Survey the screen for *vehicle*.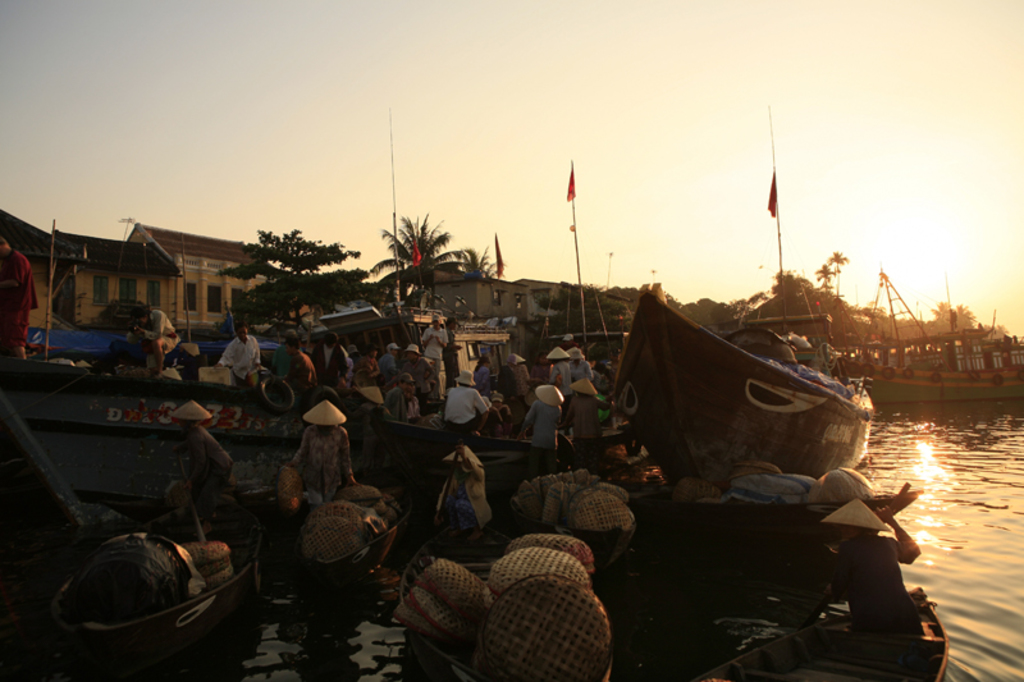
Survey found: bbox(607, 265, 902, 517).
